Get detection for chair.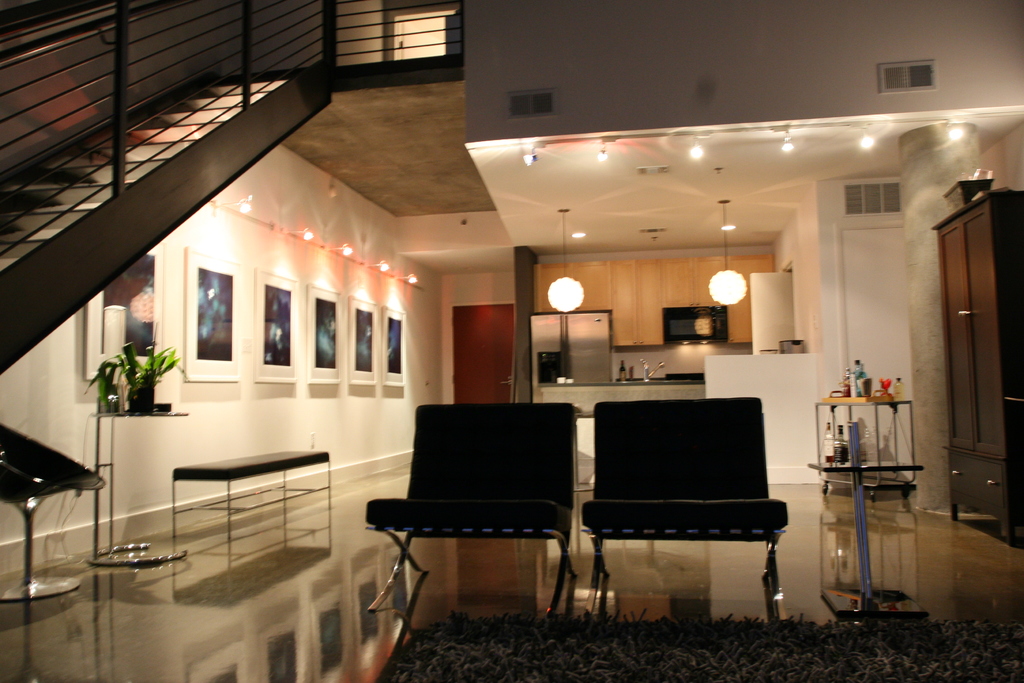
Detection: left=577, top=393, right=787, bottom=625.
